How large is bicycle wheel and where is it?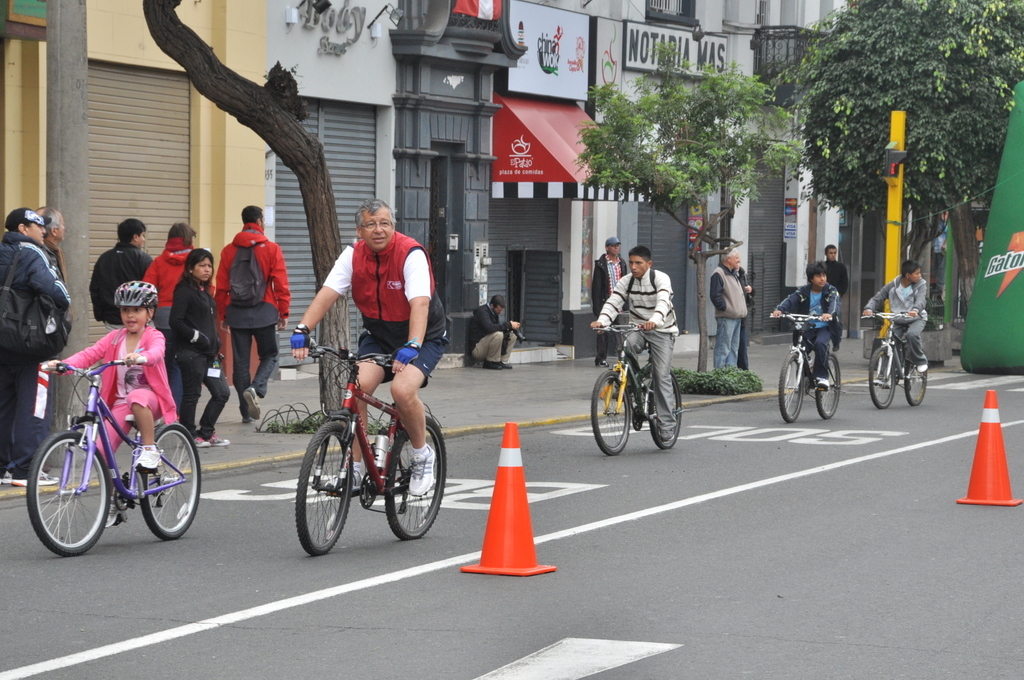
Bounding box: box=[19, 426, 119, 549].
